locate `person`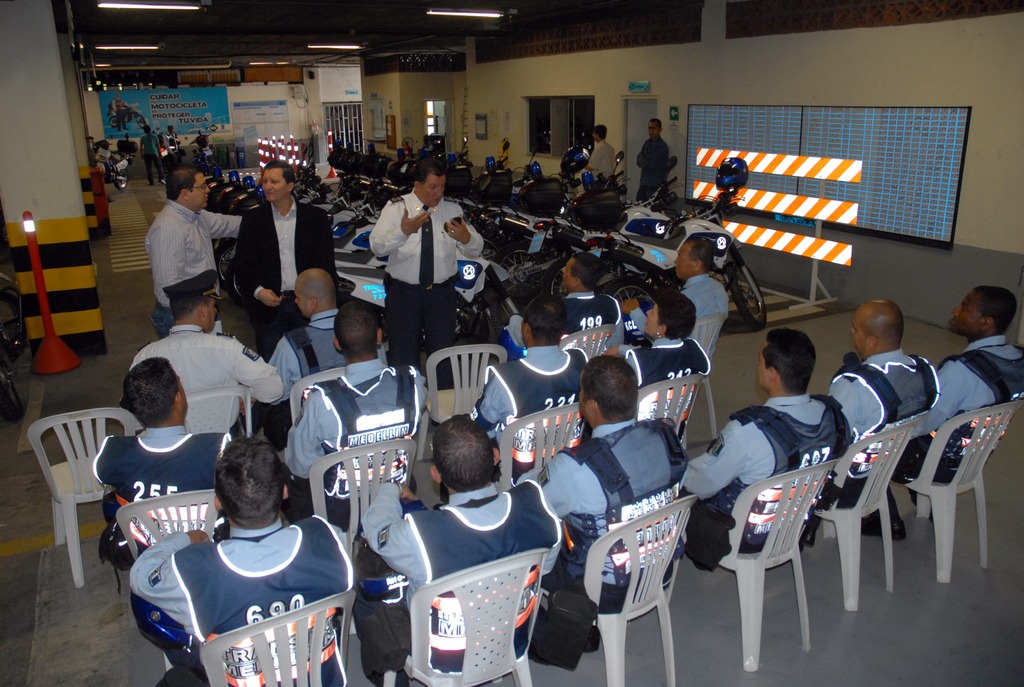
box(851, 287, 1023, 537)
